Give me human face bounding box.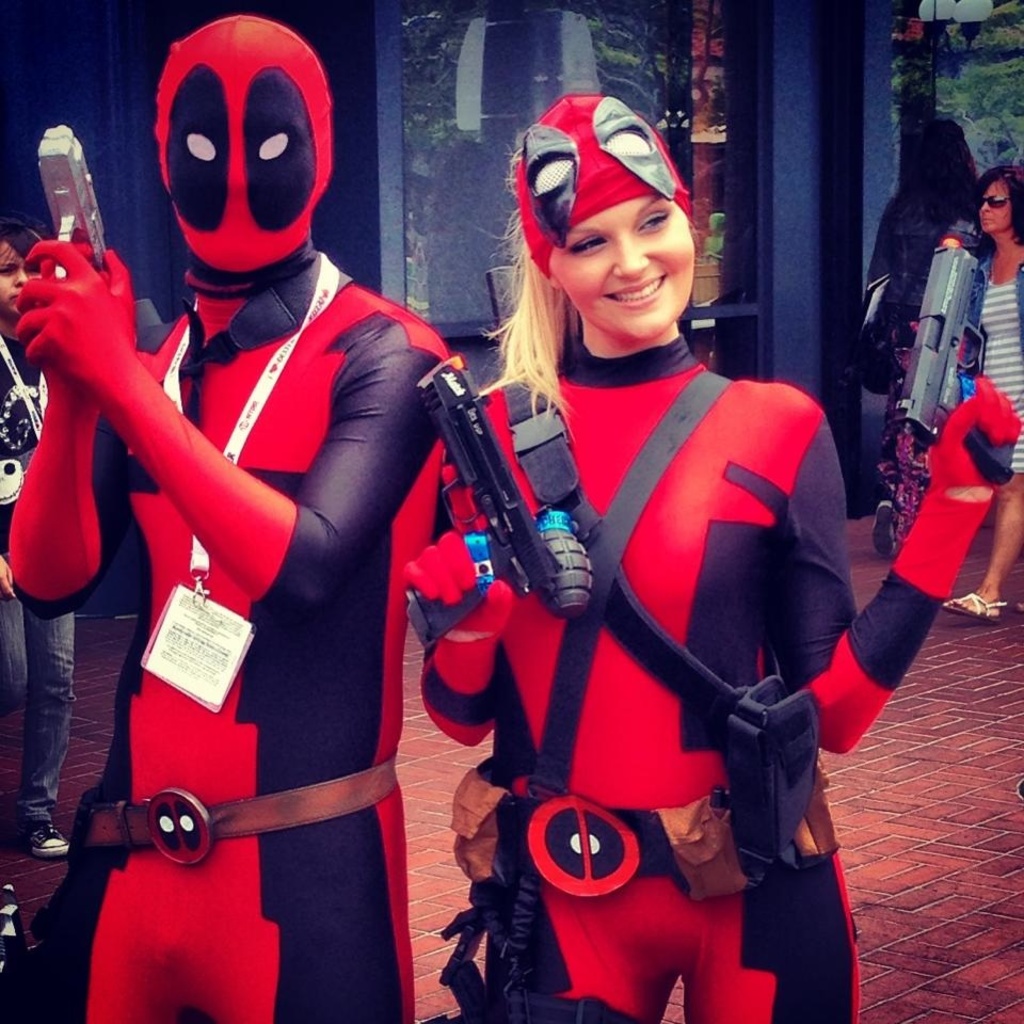
BBox(966, 178, 1017, 233).
